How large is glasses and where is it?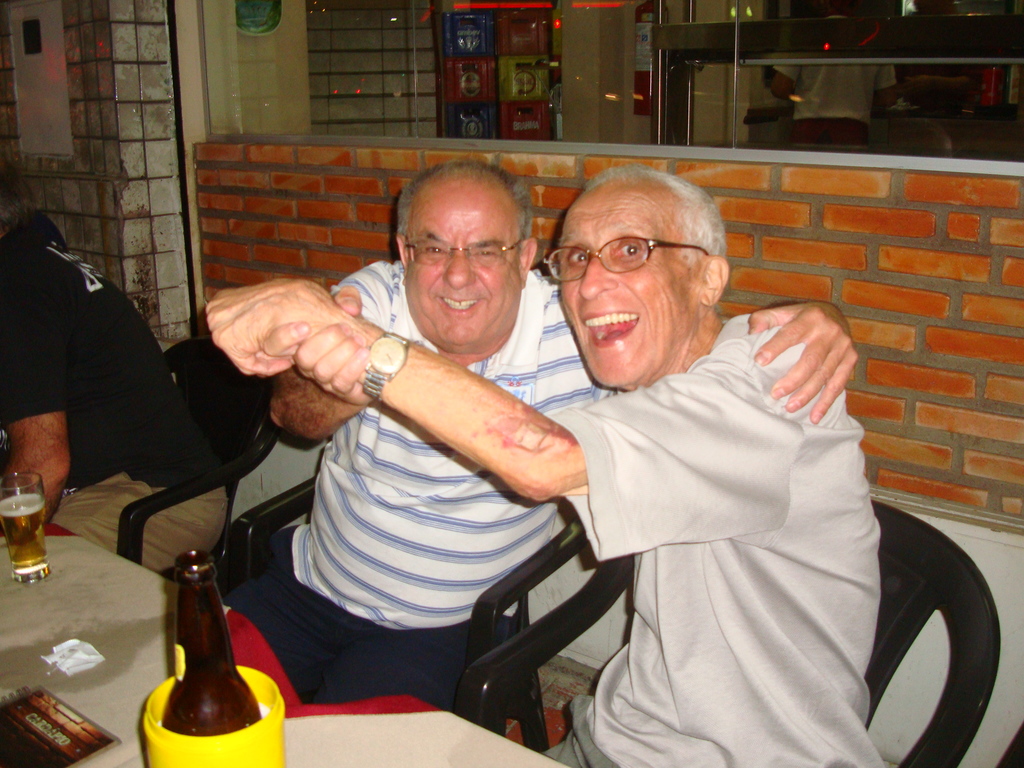
Bounding box: <box>543,232,710,277</box>.
